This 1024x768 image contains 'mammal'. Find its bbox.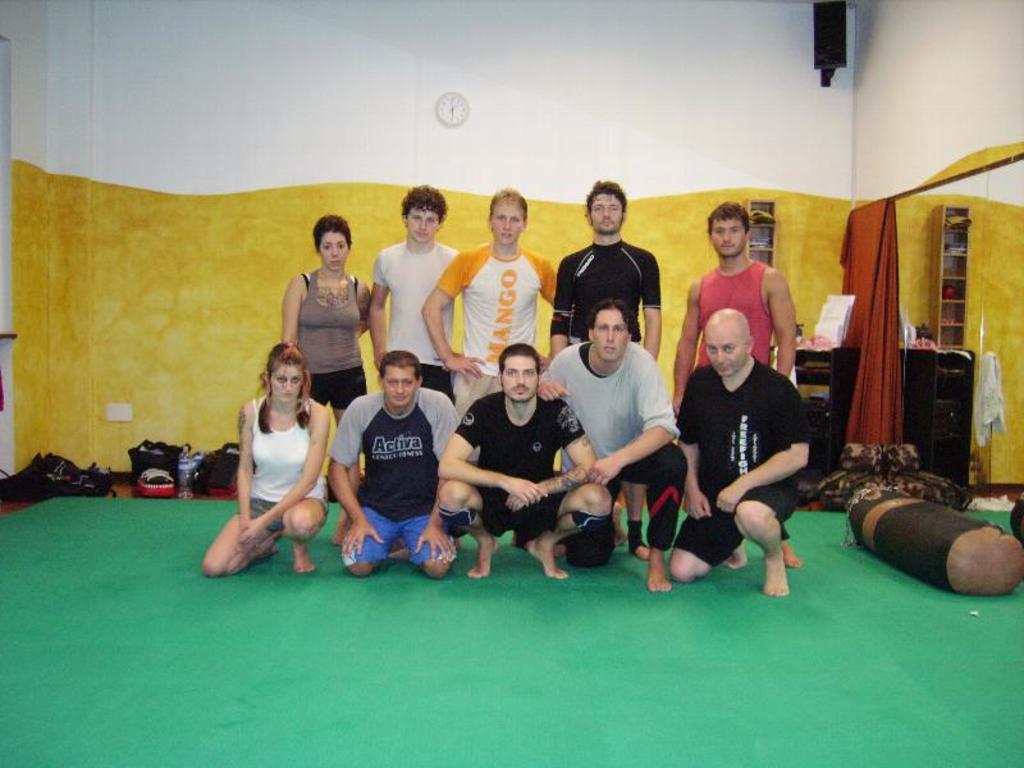
l=436, t=342, r=614, b=579.
